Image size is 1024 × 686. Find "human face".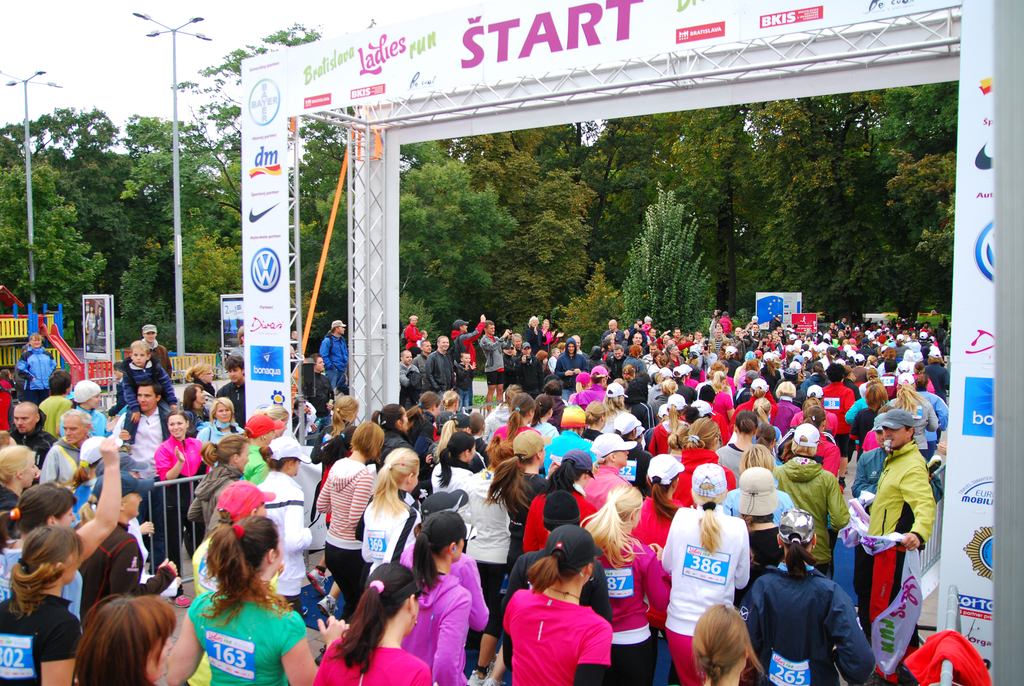
{"left": 627, "top": 331, "right": 644, "bottom": 348}.
